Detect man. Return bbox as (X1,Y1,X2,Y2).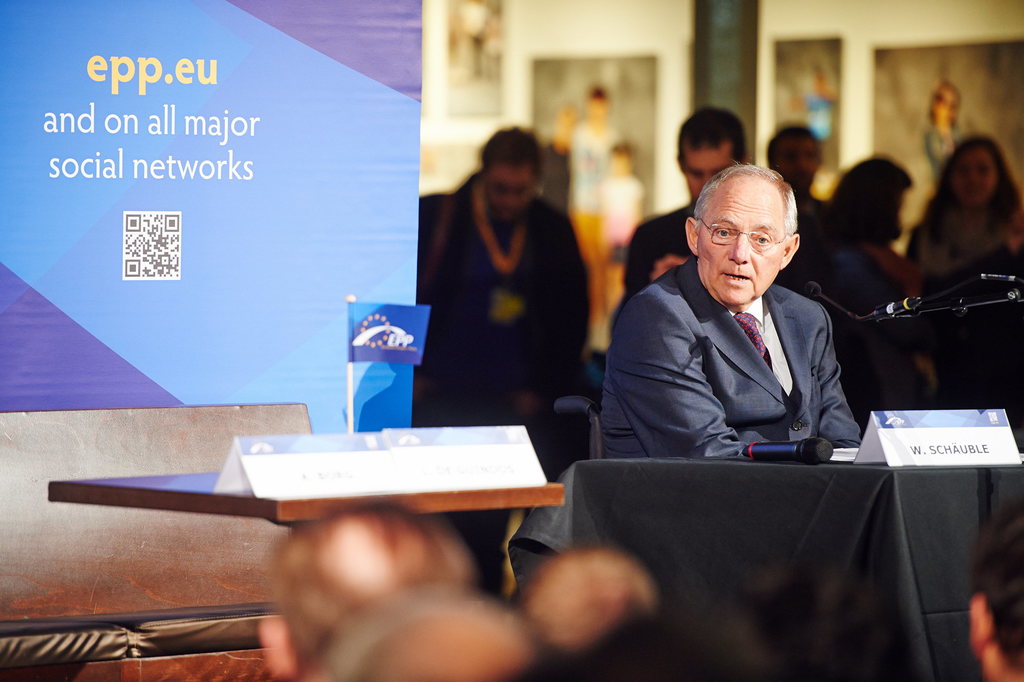
(411,126,602,430).
